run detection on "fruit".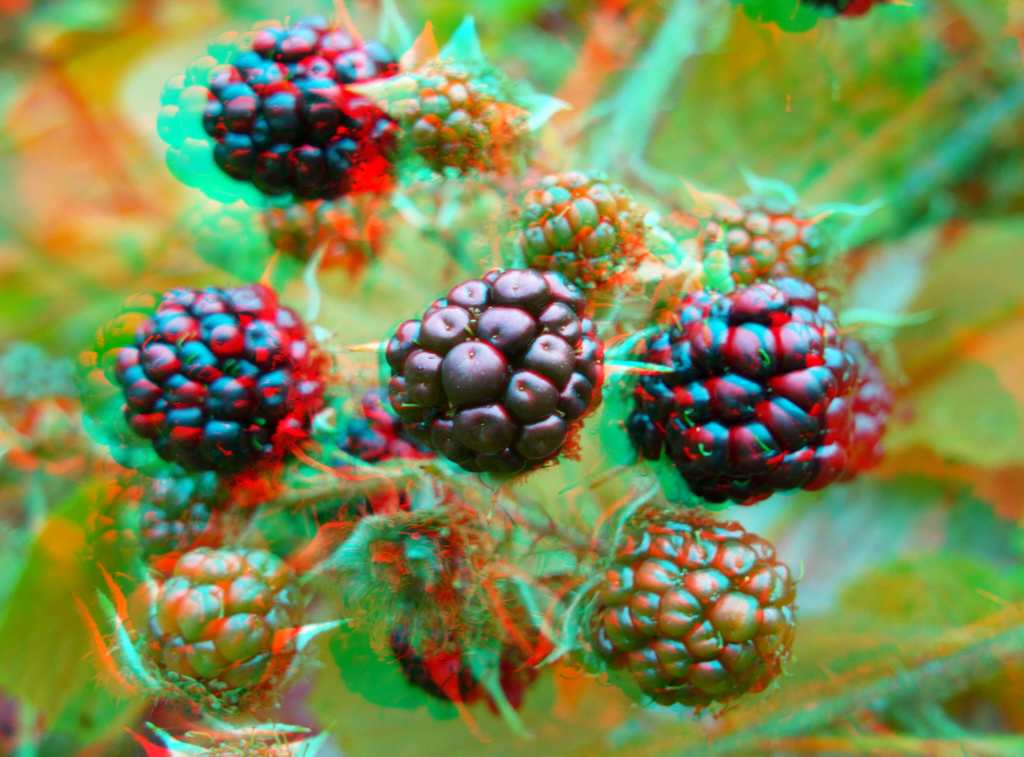
Result: rect(508, 168, 662, 302).
